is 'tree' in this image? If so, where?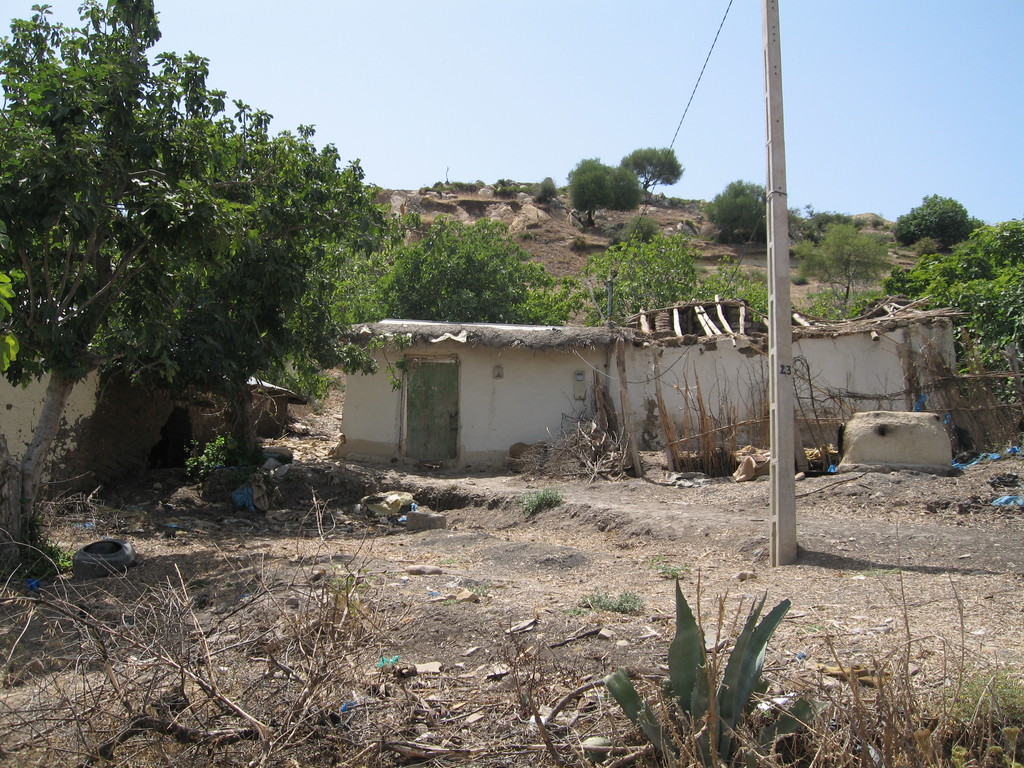
Yes, at [614,141,685,190].
